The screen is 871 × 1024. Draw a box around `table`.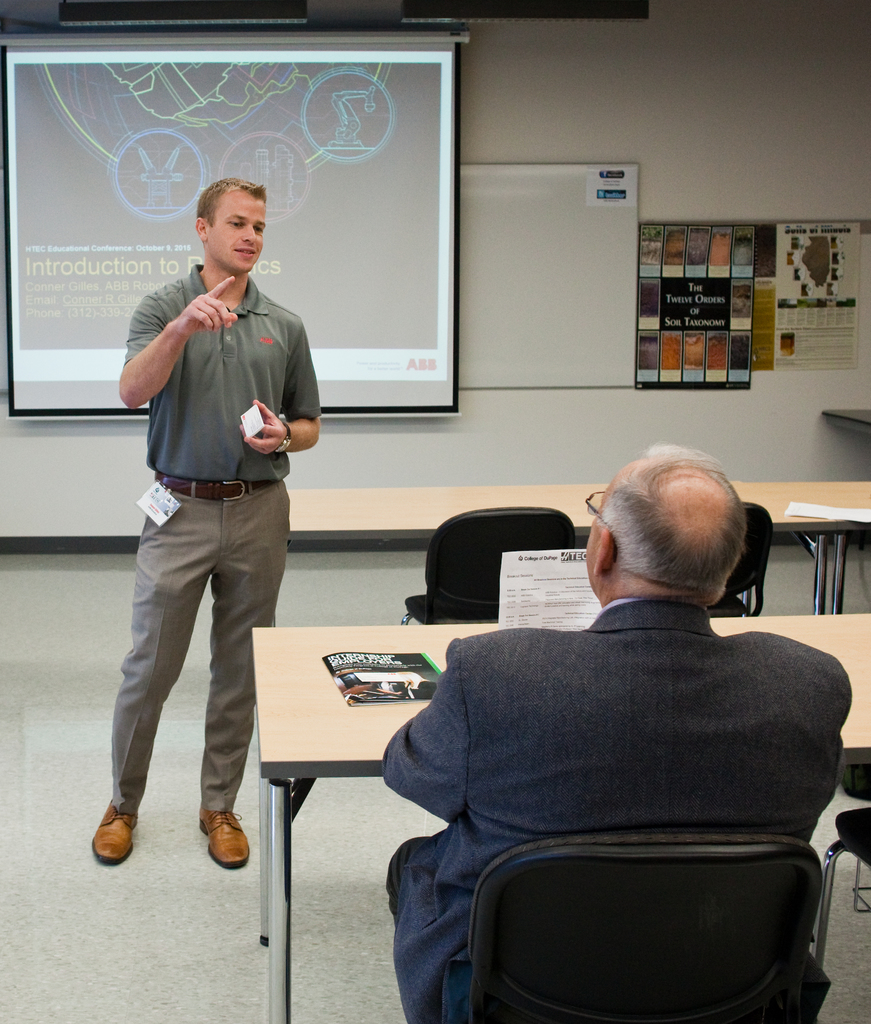
(left=284, top=483, right=870, bottom=620).
